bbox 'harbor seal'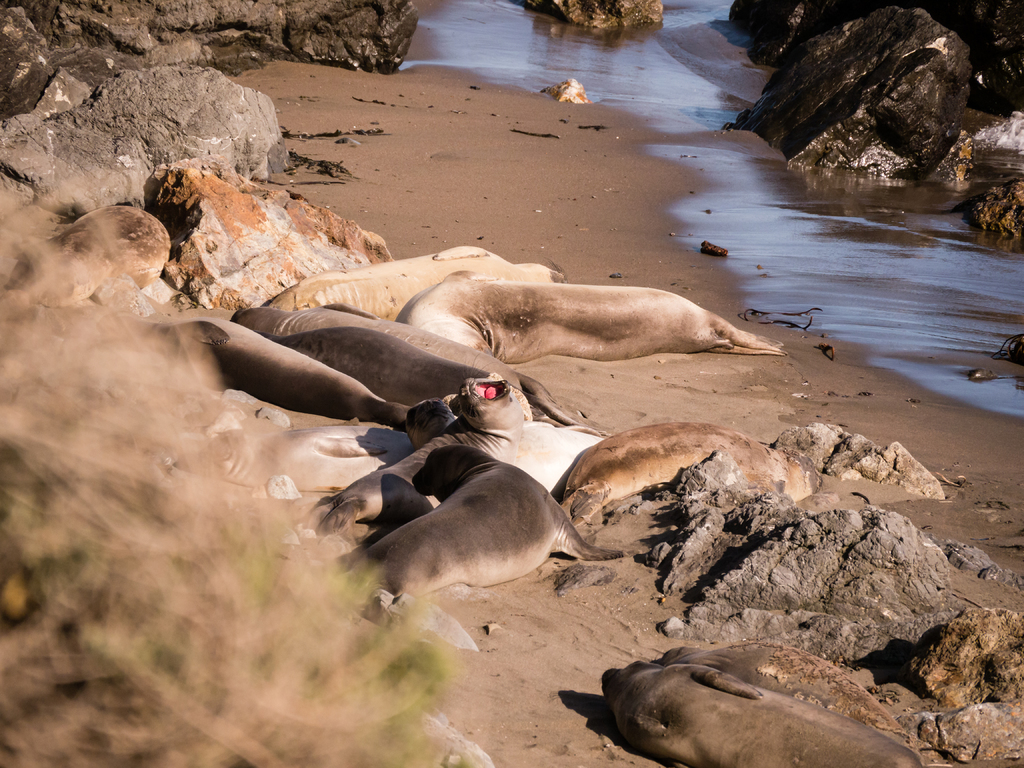
<box>317,381,602,535</box>
